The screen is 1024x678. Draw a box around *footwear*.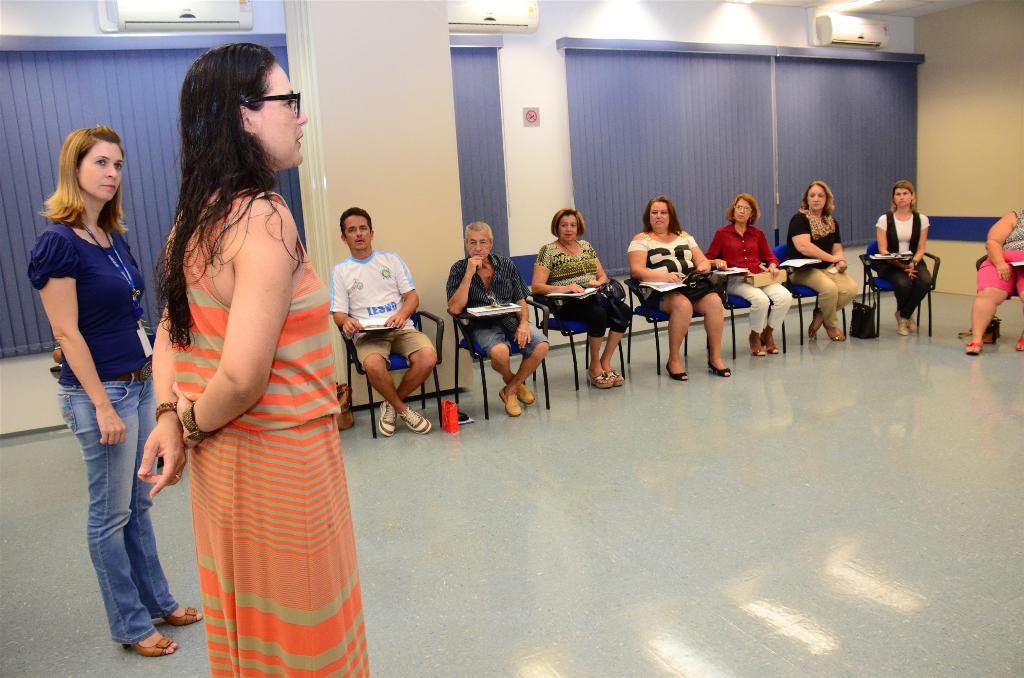
left=705, top=358, right=731, bottom=375.
